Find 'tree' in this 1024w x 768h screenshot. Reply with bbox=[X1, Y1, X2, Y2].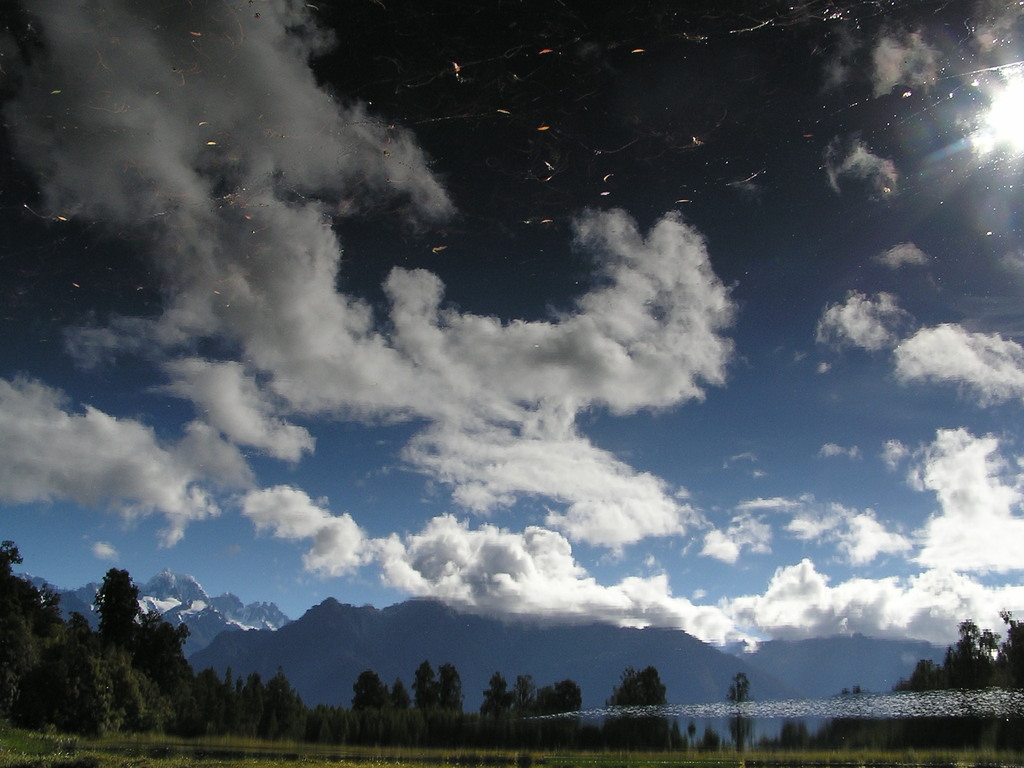
bbox=[86, 569, 201, 737].
